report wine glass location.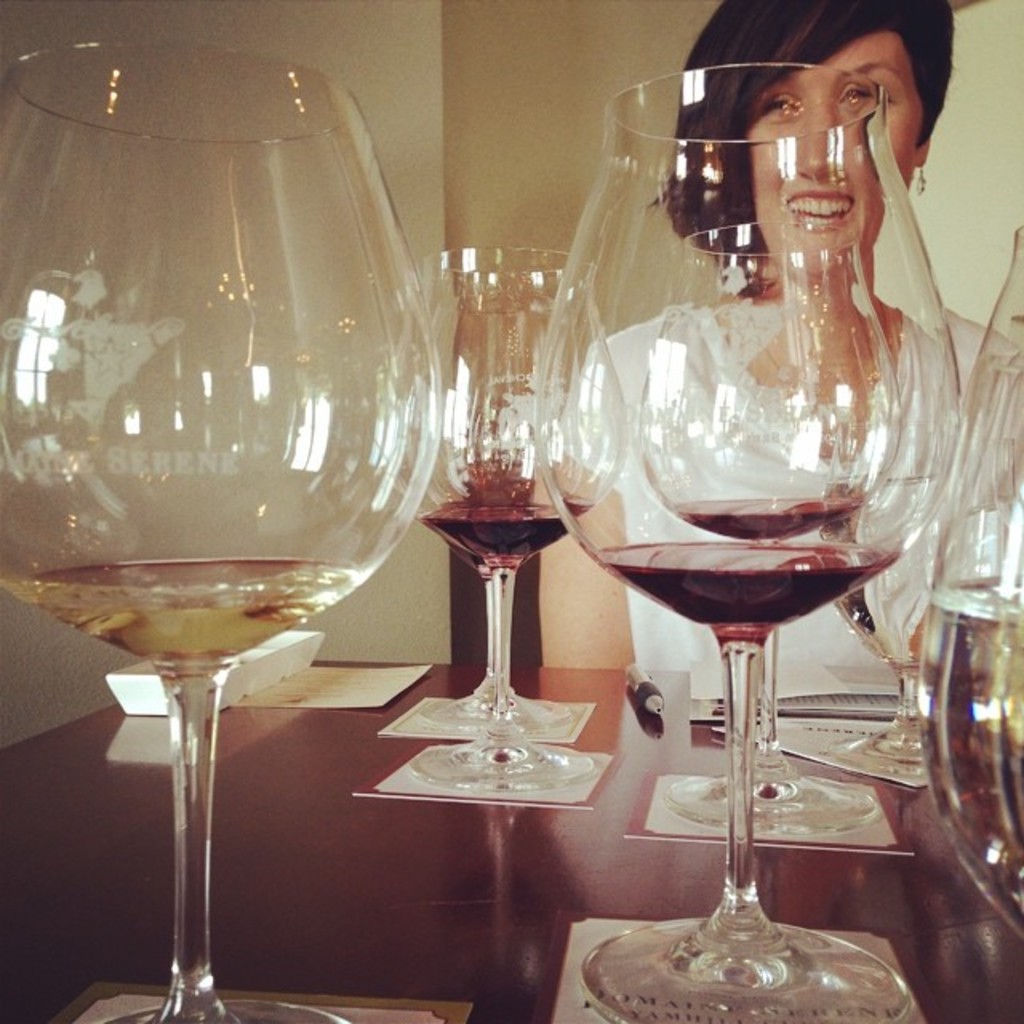
Report: 829:341:984:776.
